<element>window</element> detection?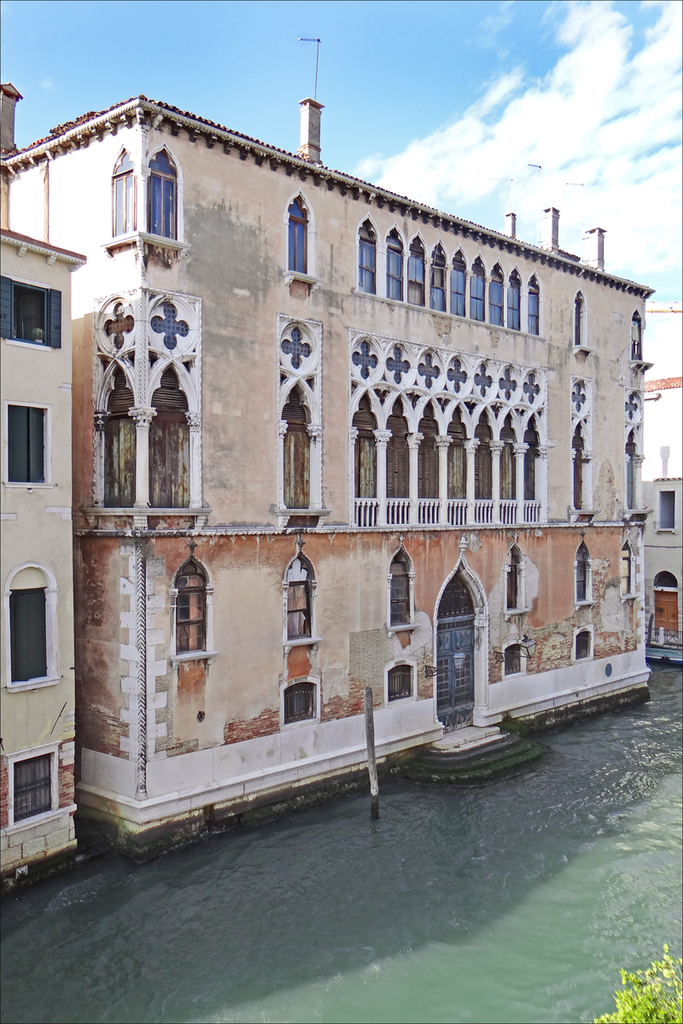
select_region(388, 550, 412, 632)
